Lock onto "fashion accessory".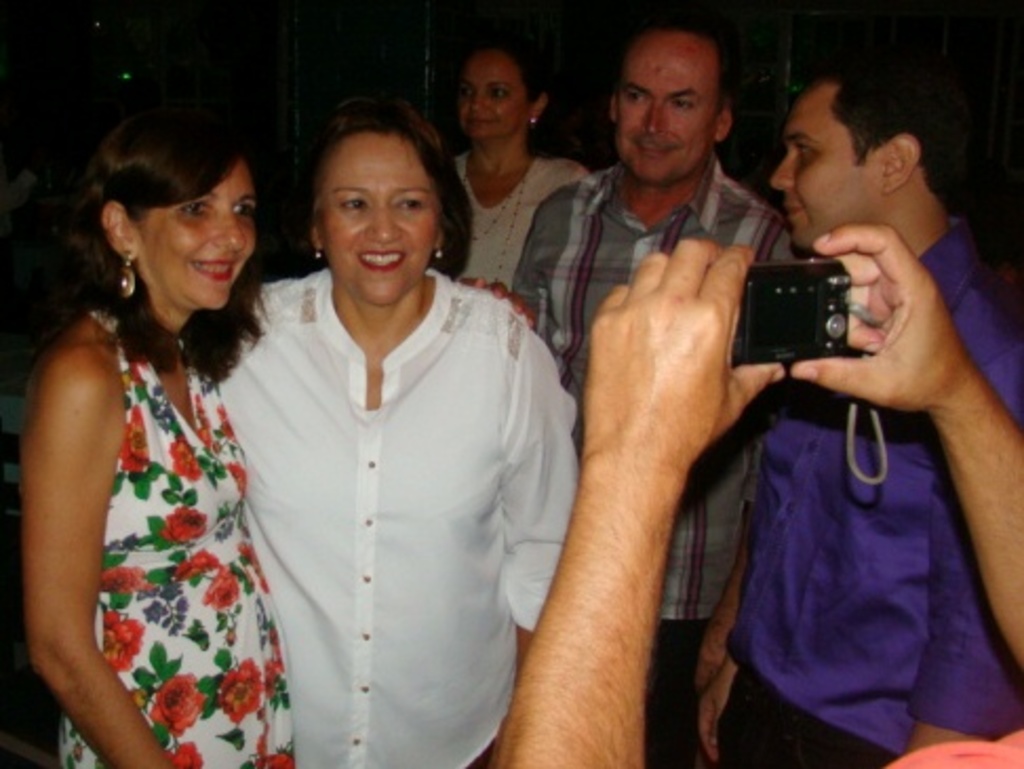
Locked: 316 251 324 261.
